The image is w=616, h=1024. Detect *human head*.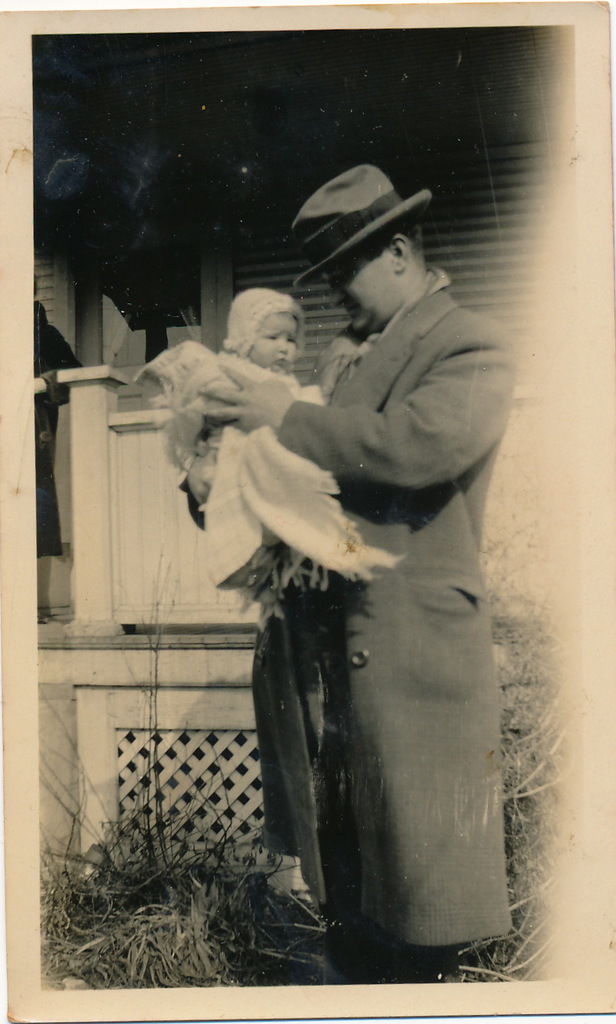
Detection: bbox=(224, 280, 304, 355).
